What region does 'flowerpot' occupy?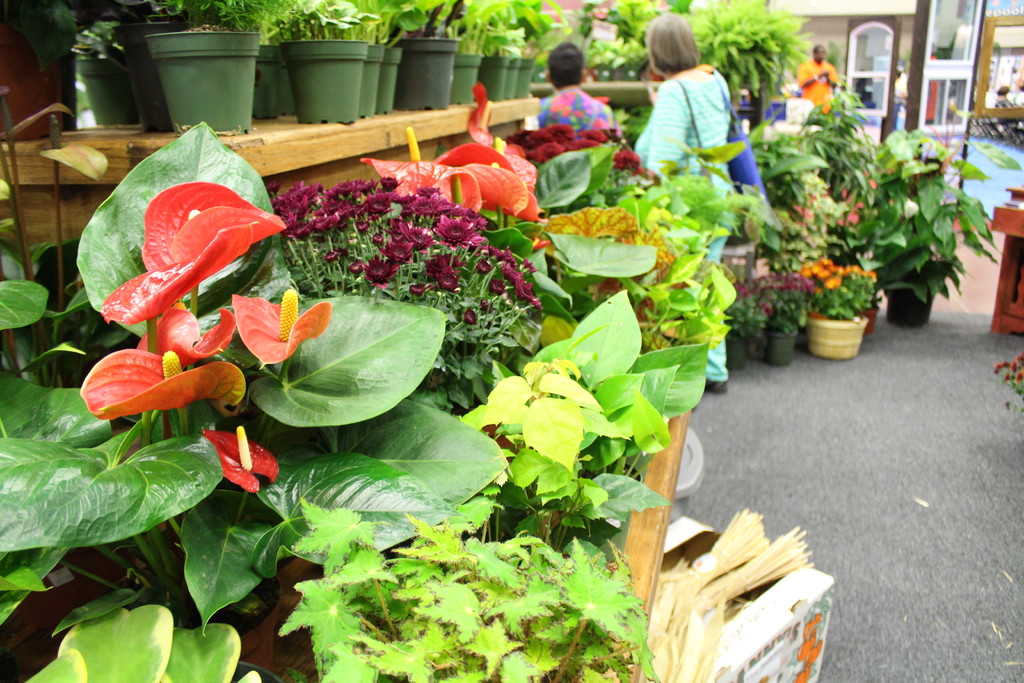
(728, 338, 748, 370).
